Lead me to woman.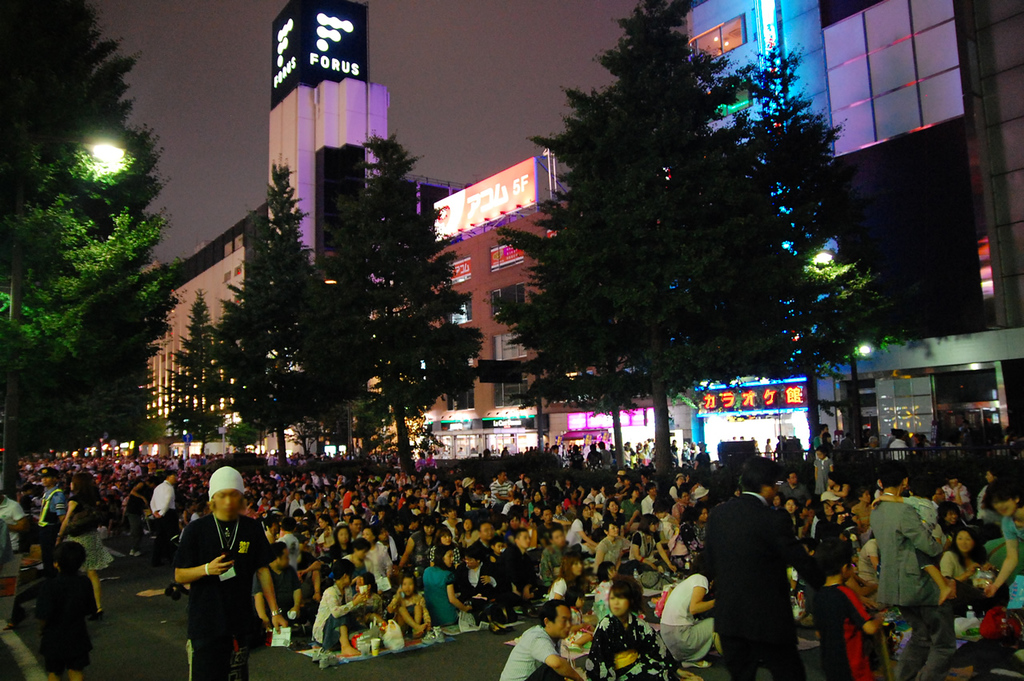
Lead to <box>414,546,470,627</box>.
